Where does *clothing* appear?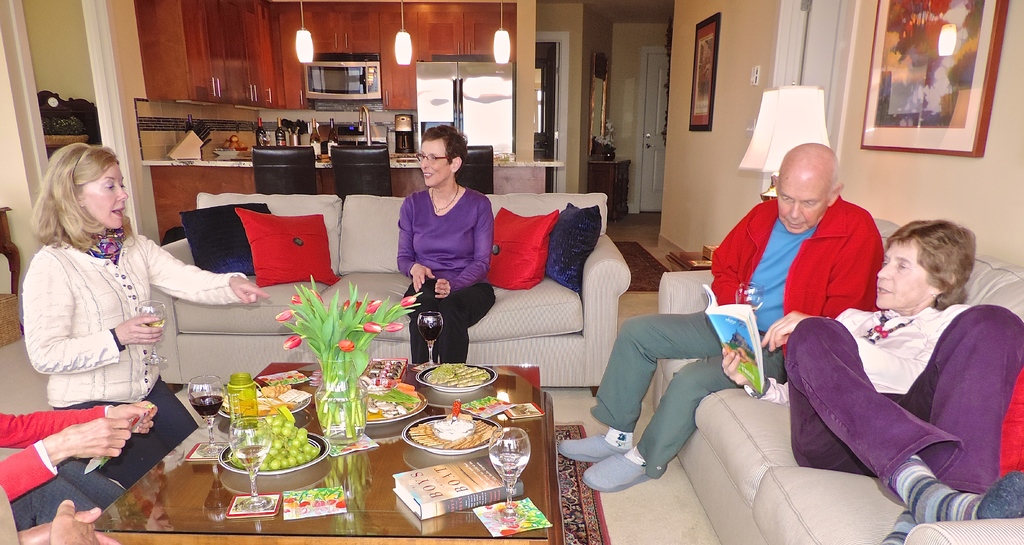
Appears at <box>589,196,895,482</box>.
